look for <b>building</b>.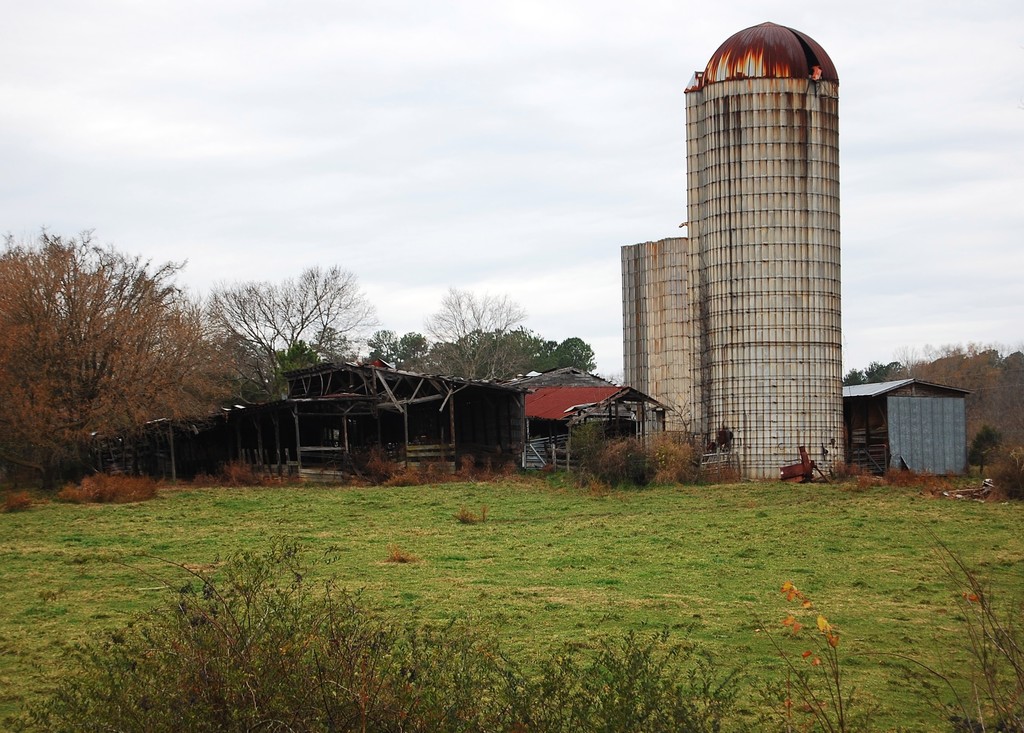
Found: 624,17,851,489.
